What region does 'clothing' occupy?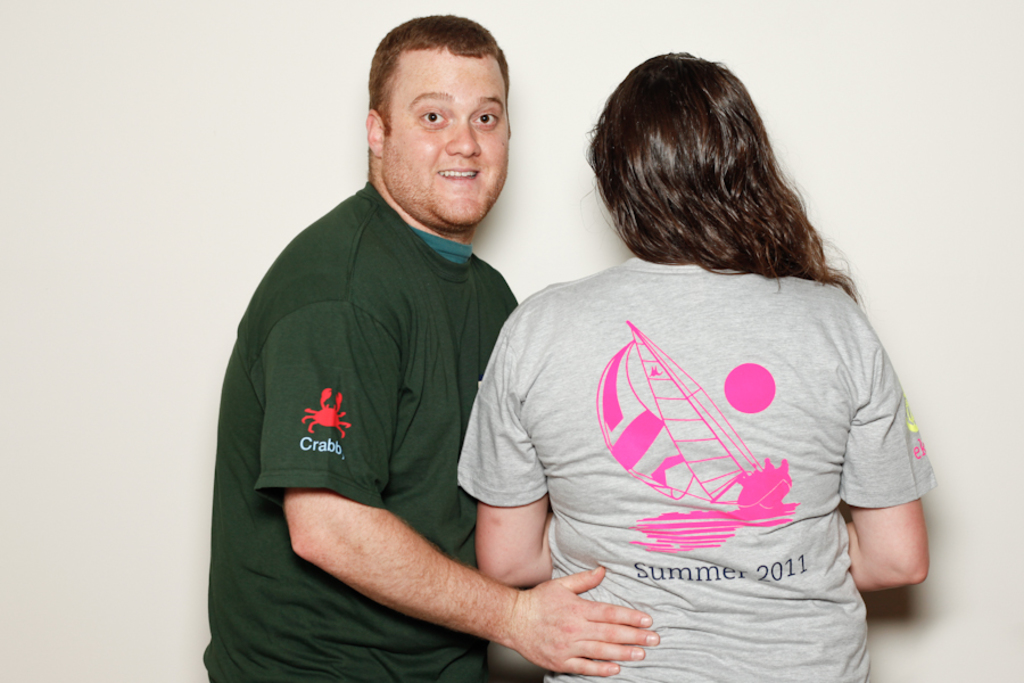
x1=203 y1=175 x2=535 y2=682.
